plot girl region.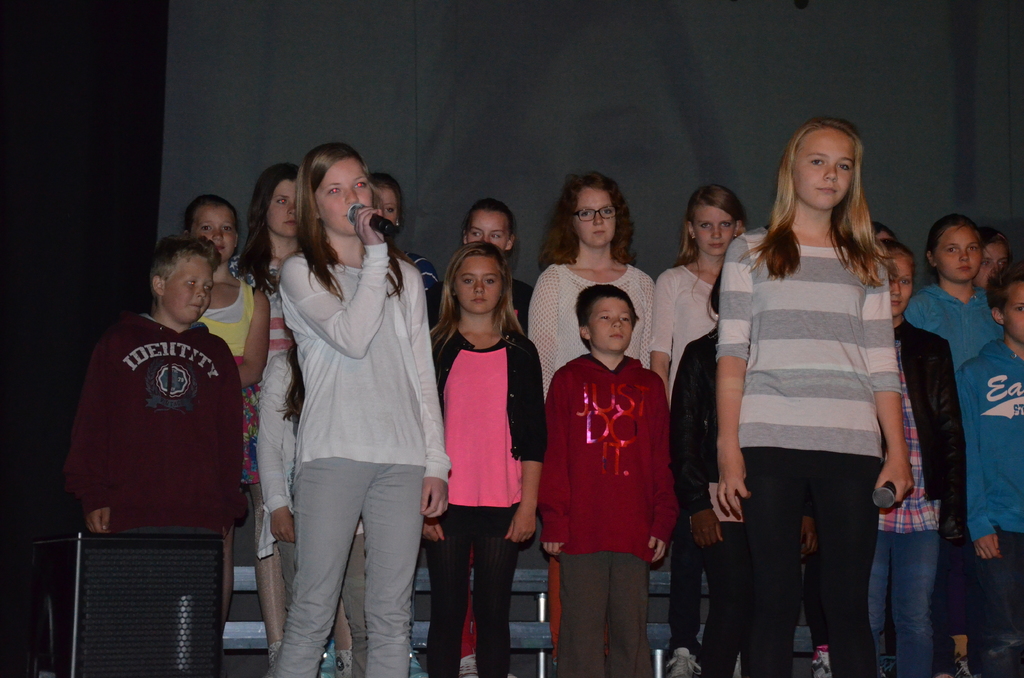
Plotted at rect(528, 177, 653, 364).
